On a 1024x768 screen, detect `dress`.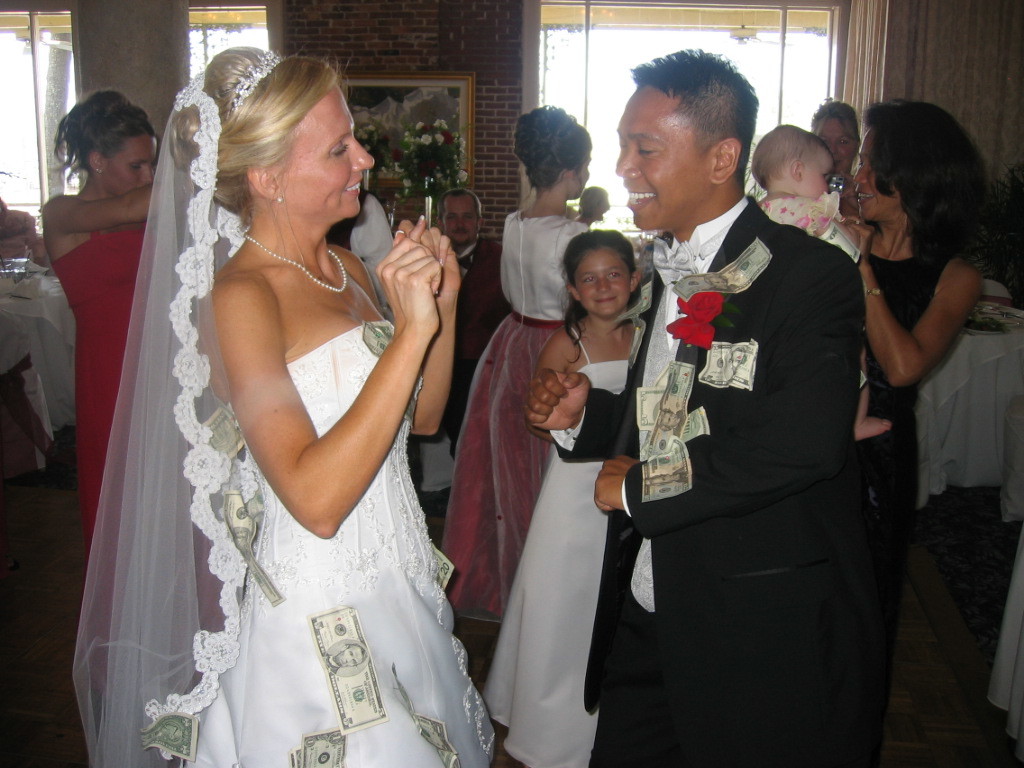
{"x1": 482, "y1": 327, "x2": 600, "y2": 767}.
